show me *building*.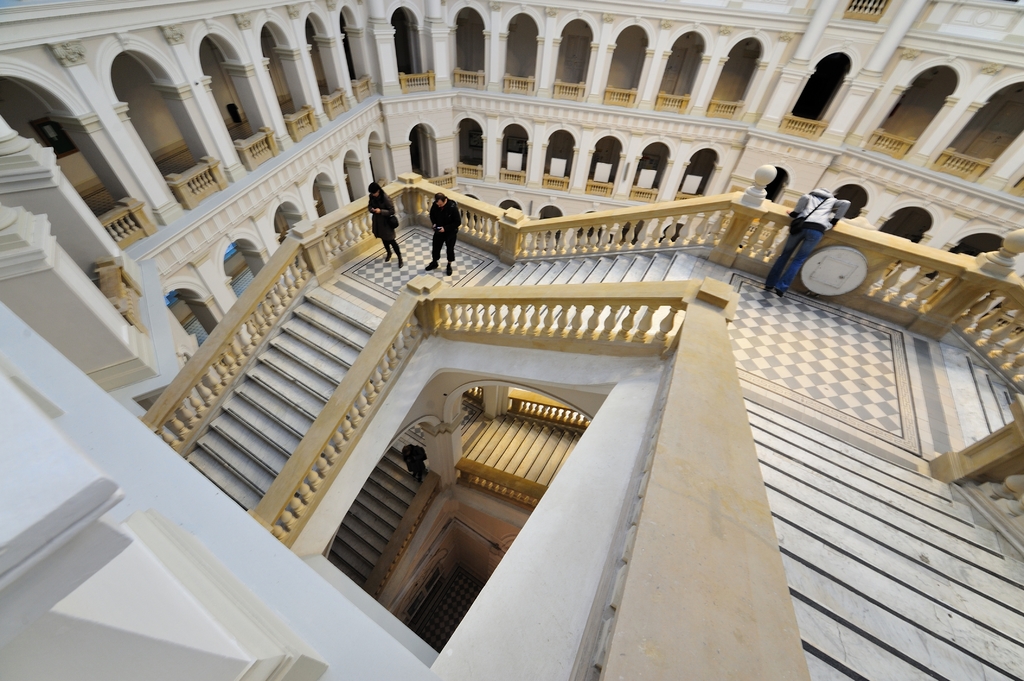
*building* is here: bbox=[0, 0, 1023, 680].
